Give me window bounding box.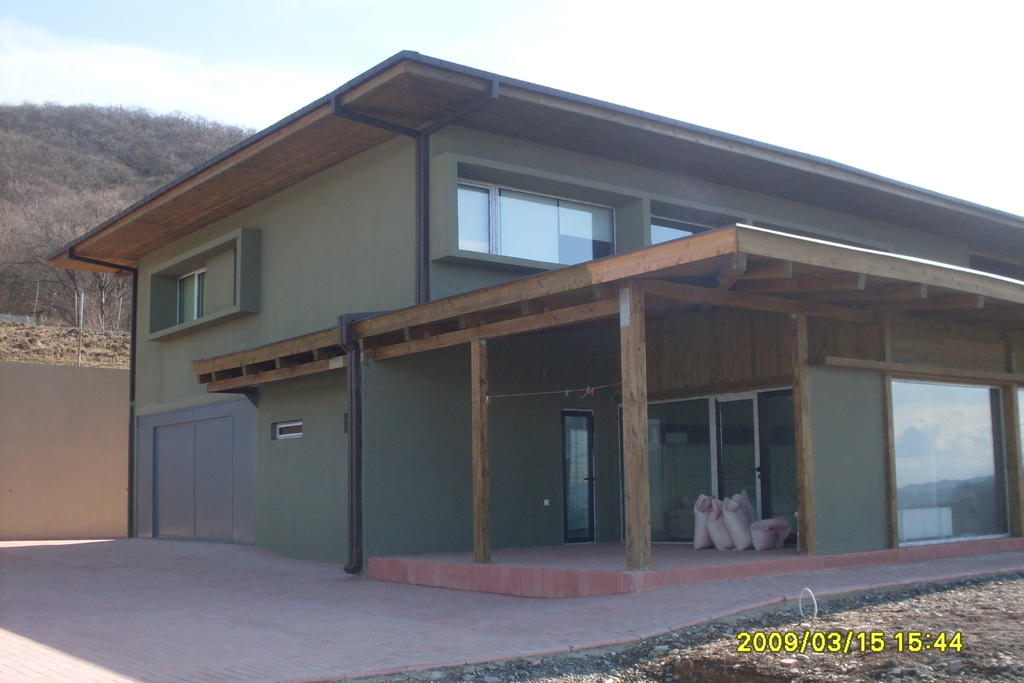
region(449, 163, 649, 269).
